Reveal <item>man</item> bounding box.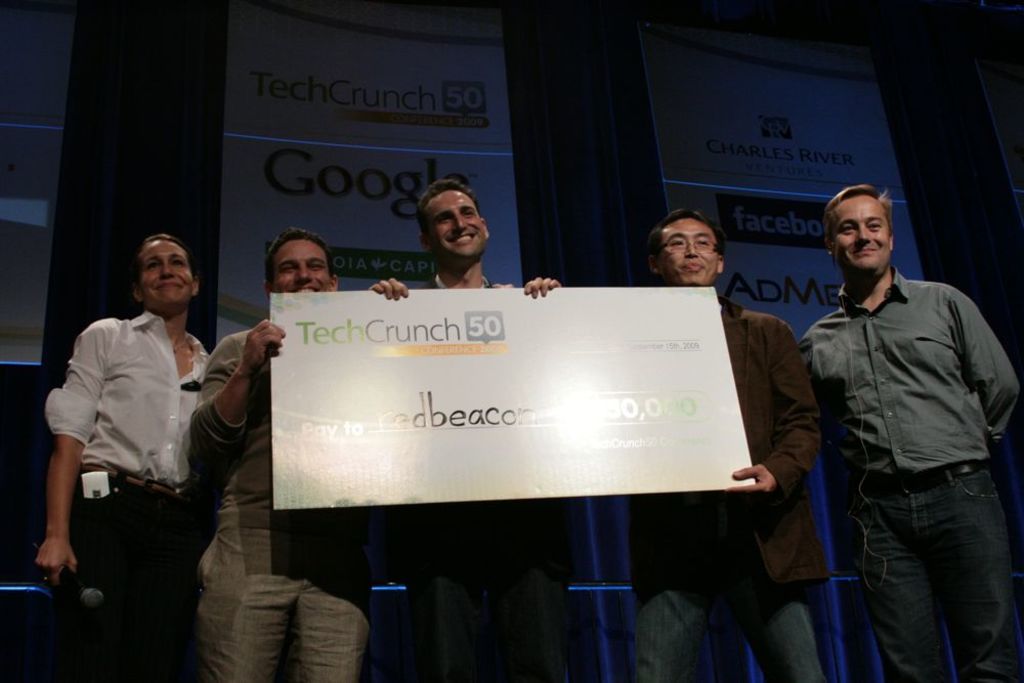
Revealed: bbox(189, 224, 375, 682).
